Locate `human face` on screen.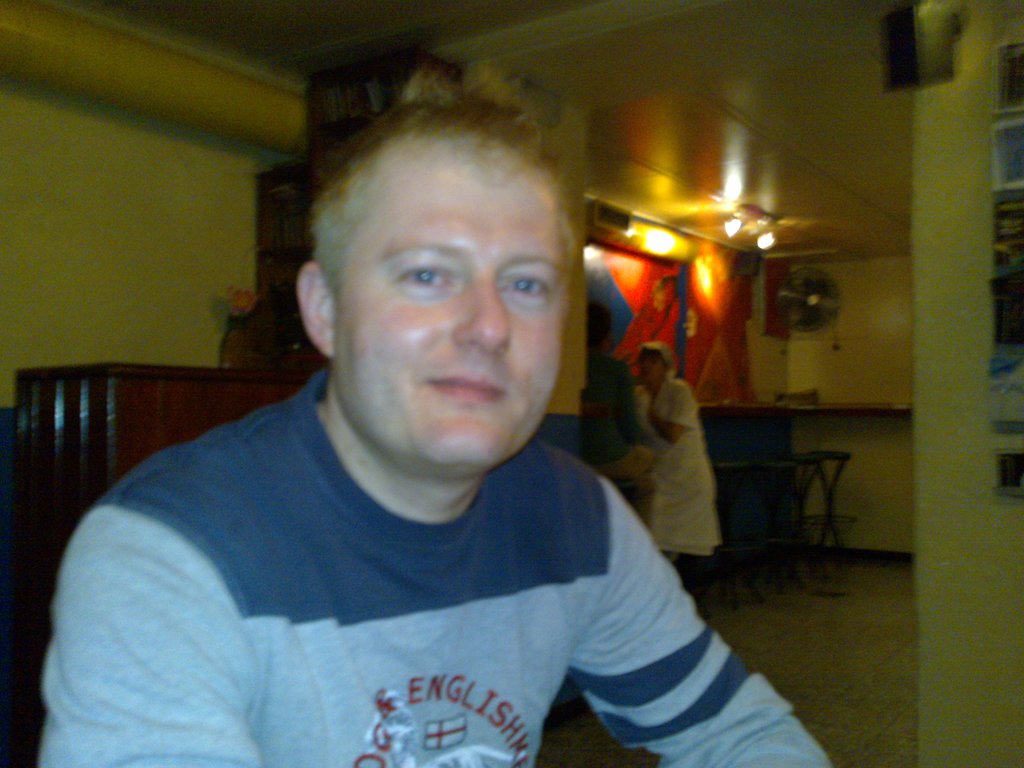
On screen at box(640, 353, 663, 383).
